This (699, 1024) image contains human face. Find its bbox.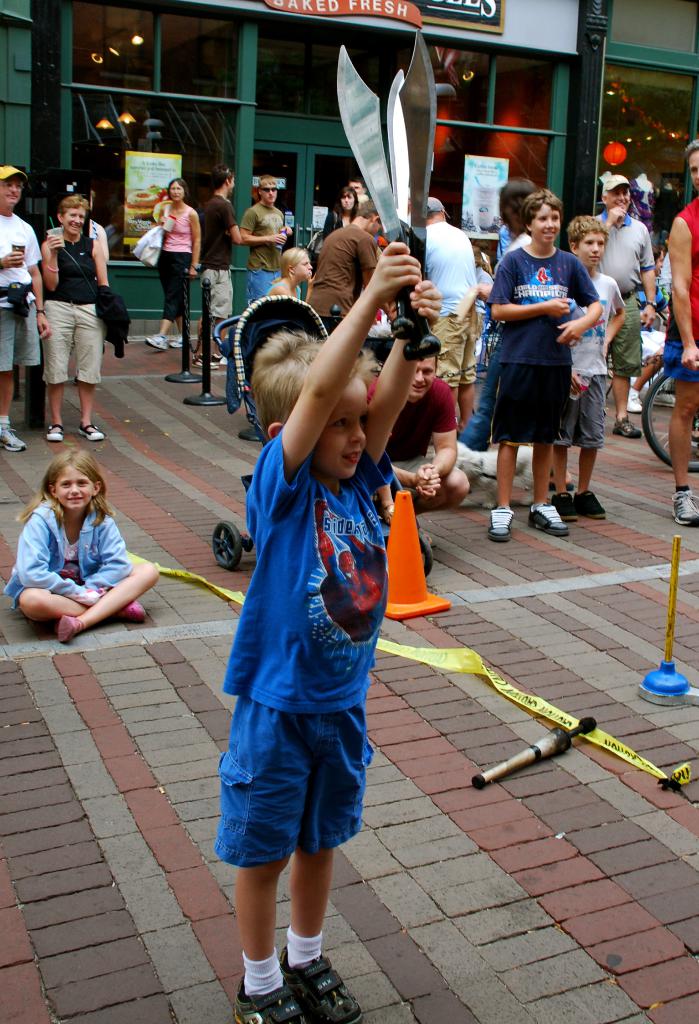
BBox(60, 197, 98, 232).
